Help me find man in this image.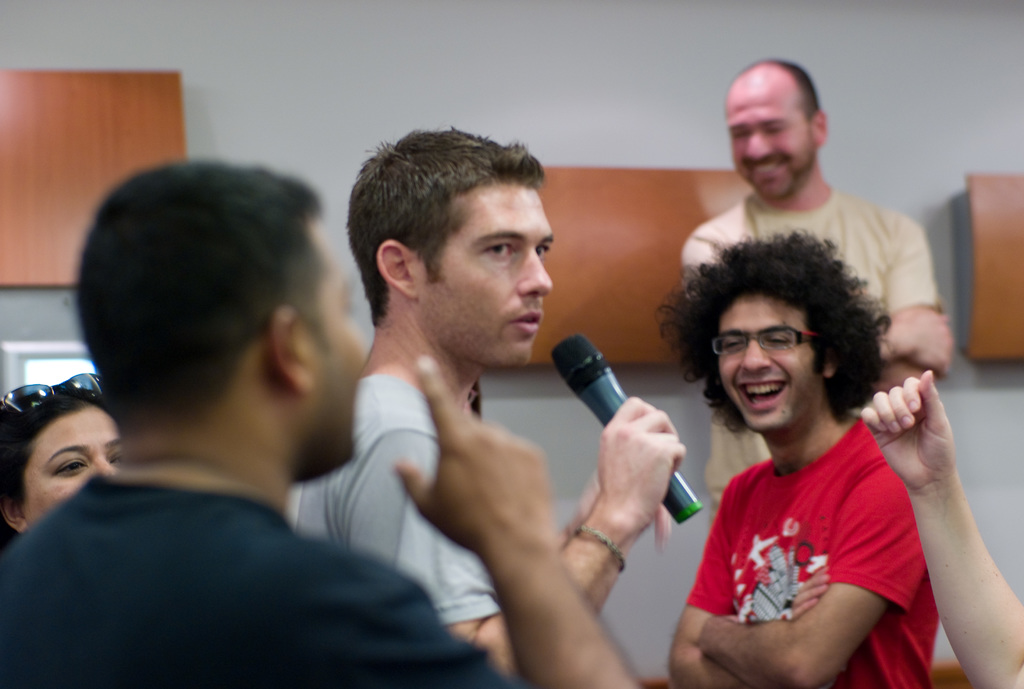
Found it: <region>668, 60, 950, 535</region>.
